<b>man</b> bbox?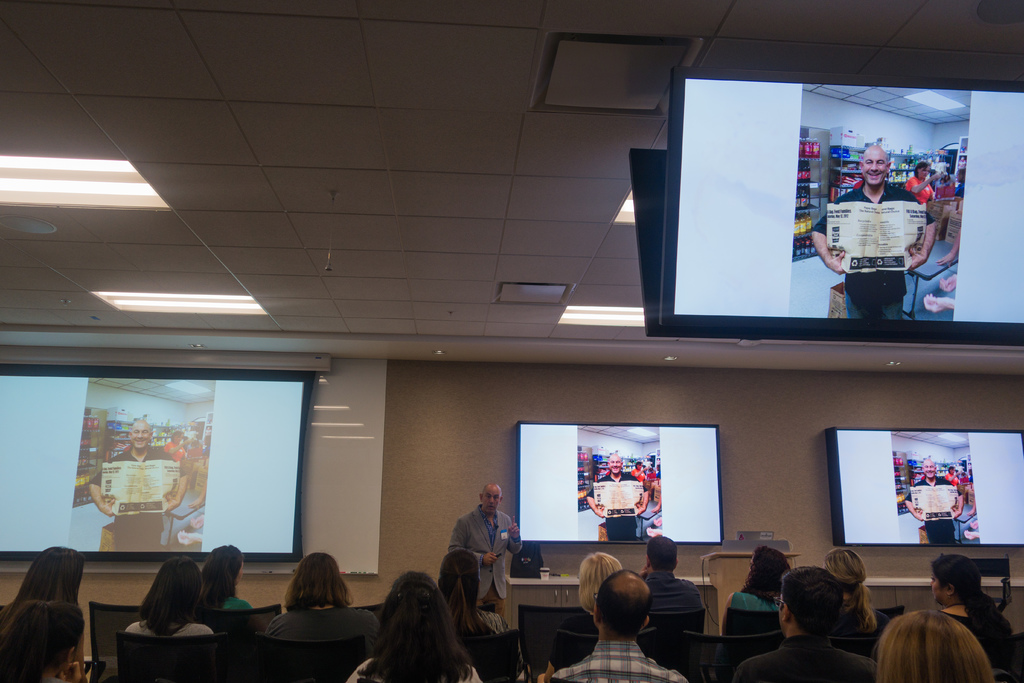
Rect(551, 568, 691, 682)
